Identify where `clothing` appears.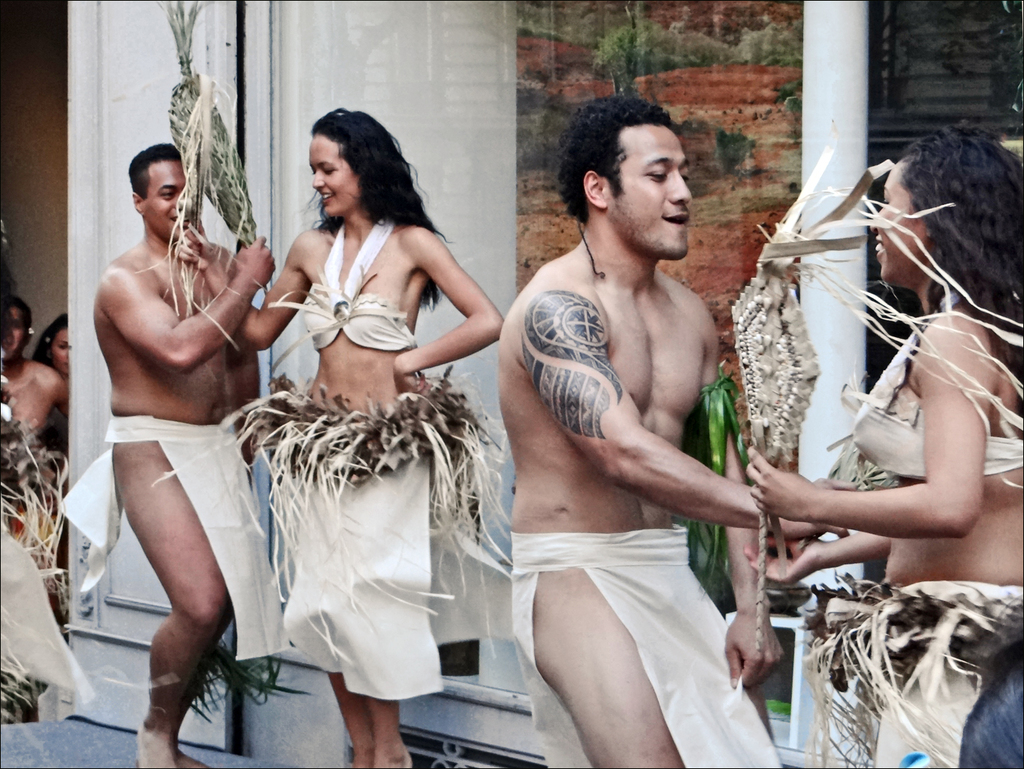
Appears at (796, 577, 1023, 768).
